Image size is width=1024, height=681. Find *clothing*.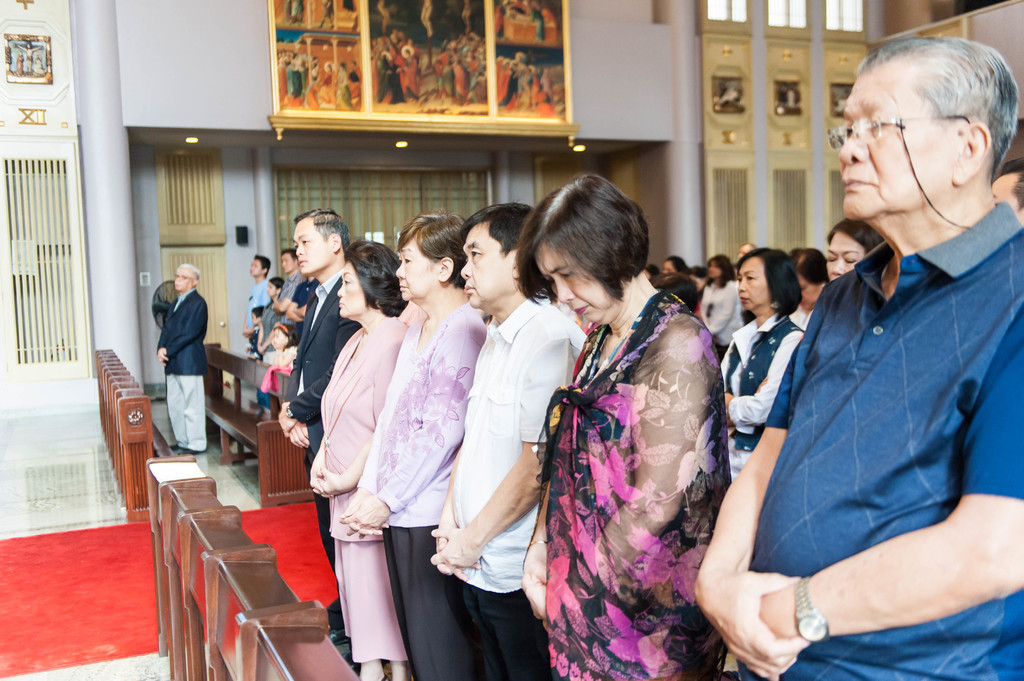
l=726, t=314, r=805, b=458.
